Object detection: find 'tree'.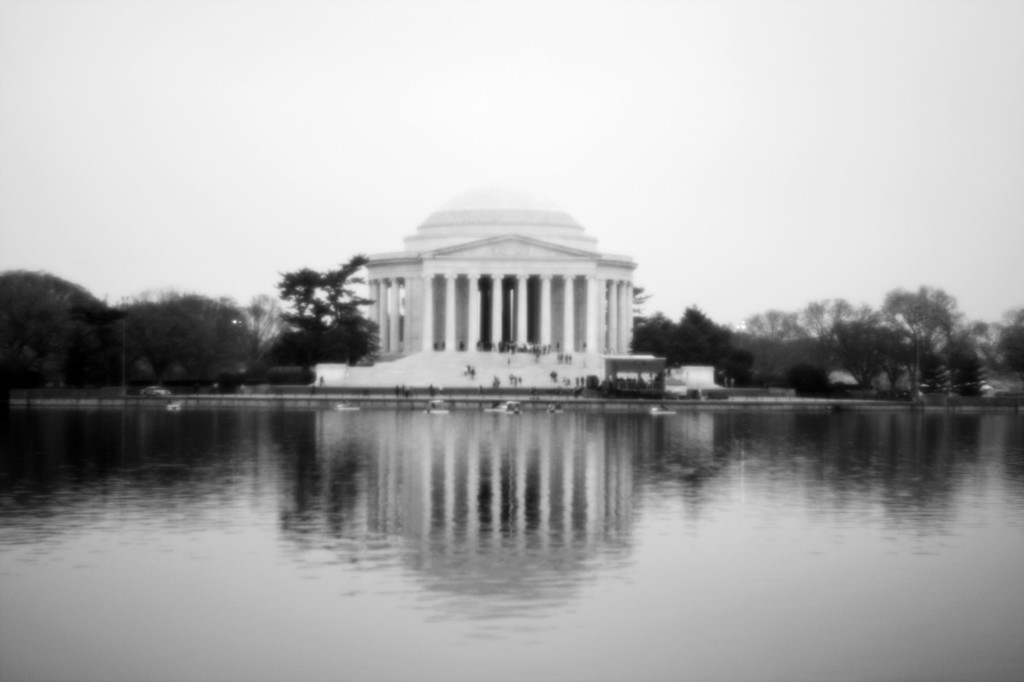
crop(249, 241, 370, 382).
